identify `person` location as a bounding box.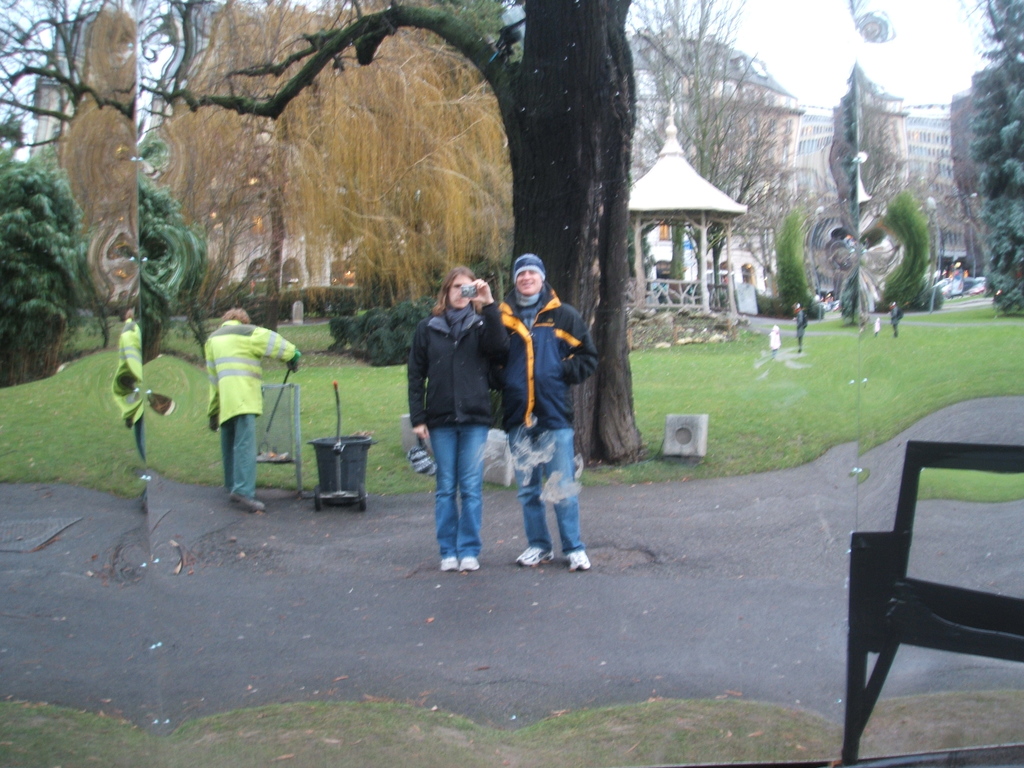
[203,302,300,514].
